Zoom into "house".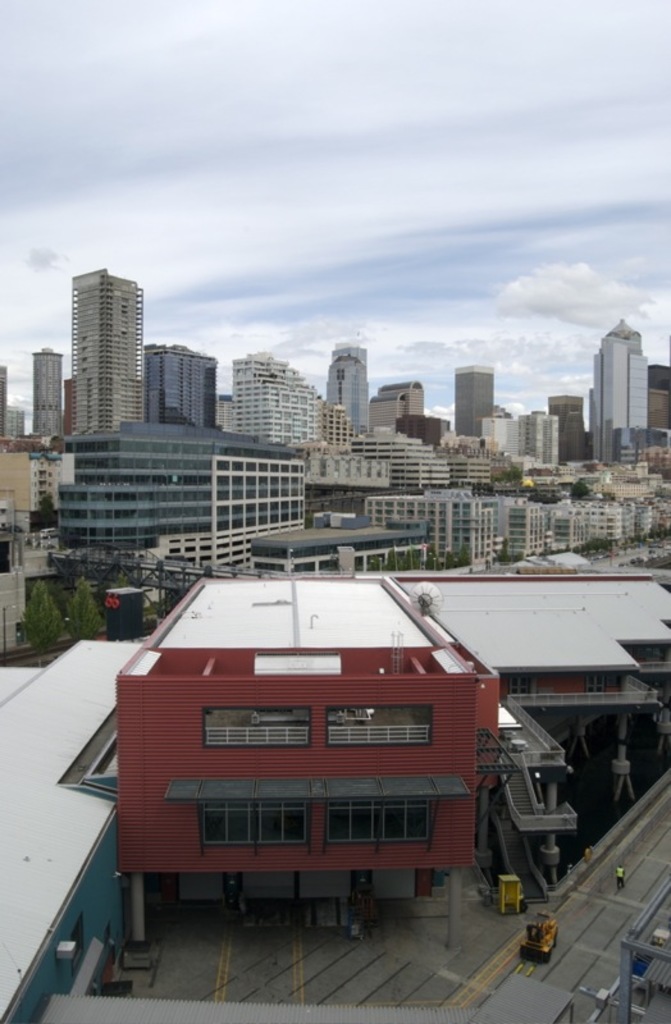
Zoom target: rect(593, 332, 647, 430).
